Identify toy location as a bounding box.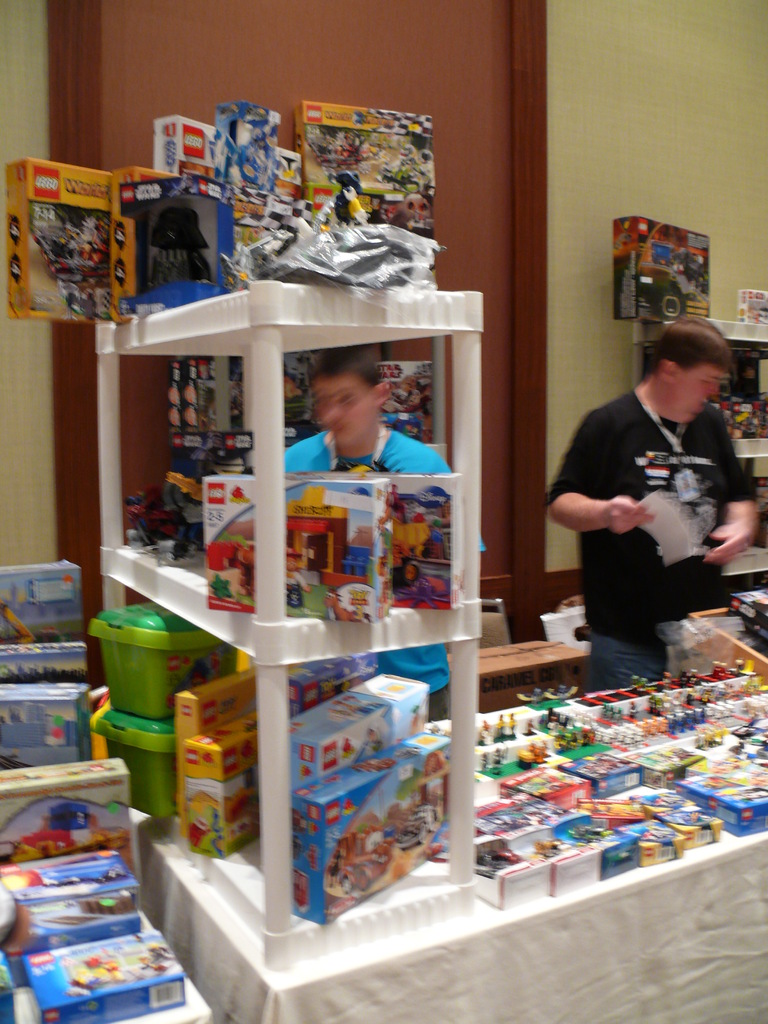
{"left": 284, "top": 548, "right": 310, "bottom": 607}.
